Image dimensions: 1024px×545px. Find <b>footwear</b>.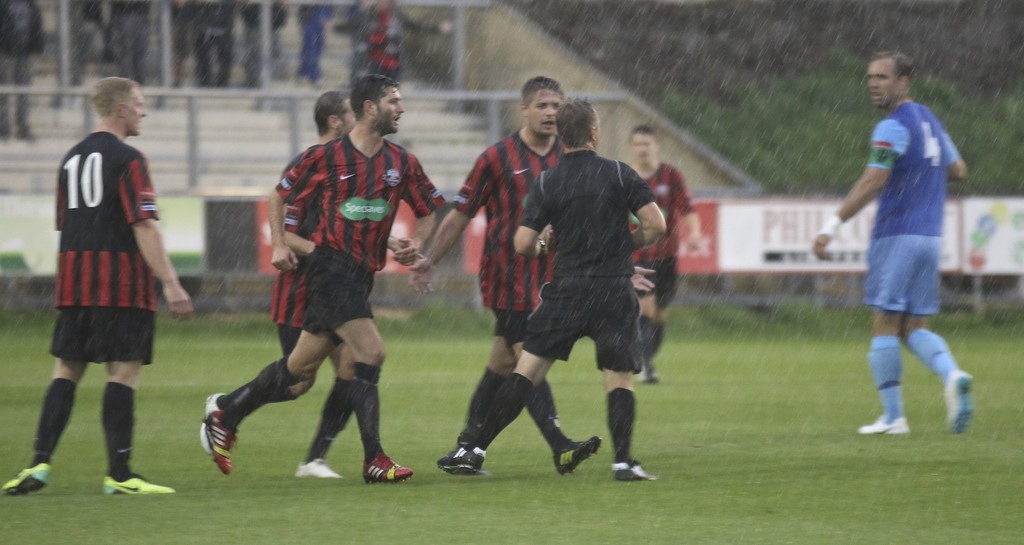
Rect(203, 406, 237, 473).
